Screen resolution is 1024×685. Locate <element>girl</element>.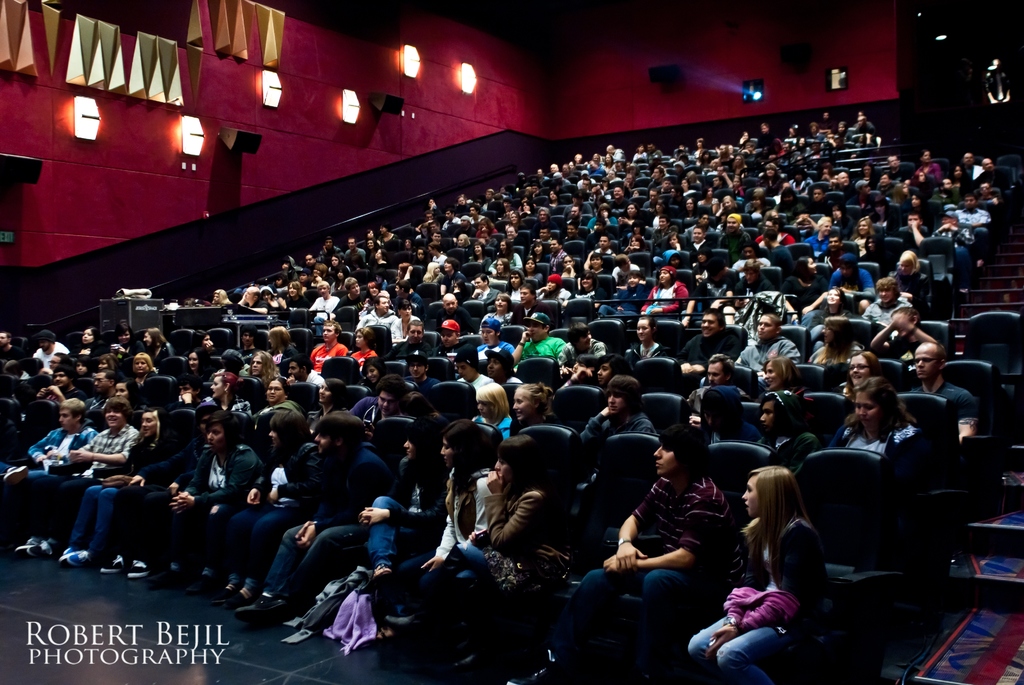
[left=839, top=122, right=847, bottom=139].
